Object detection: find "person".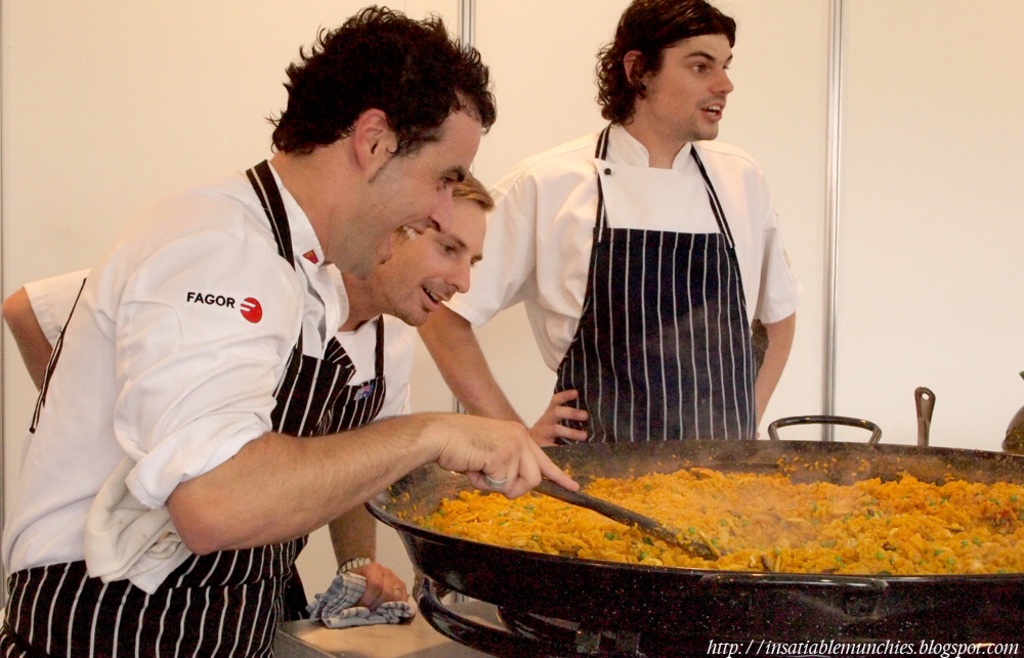
(x1=0, y1=175, x2=496, y2=628).
